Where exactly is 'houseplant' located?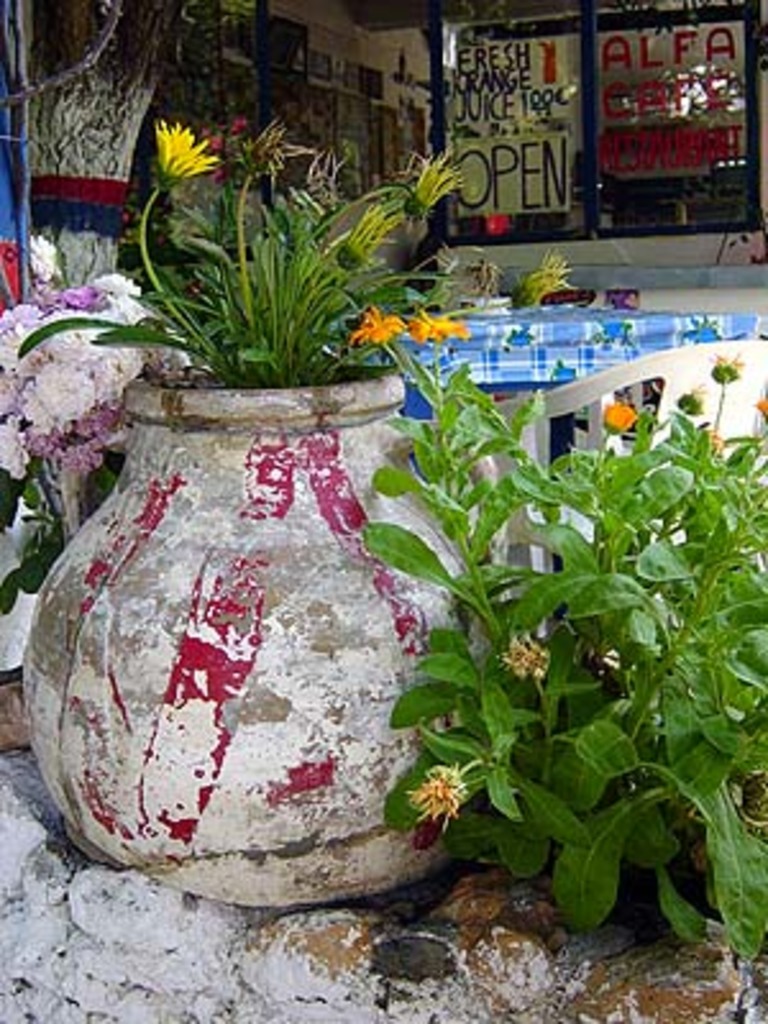
Its bounding box is {"x1": 26, "y1": 110, "x2": 566, "y2": 893}.
